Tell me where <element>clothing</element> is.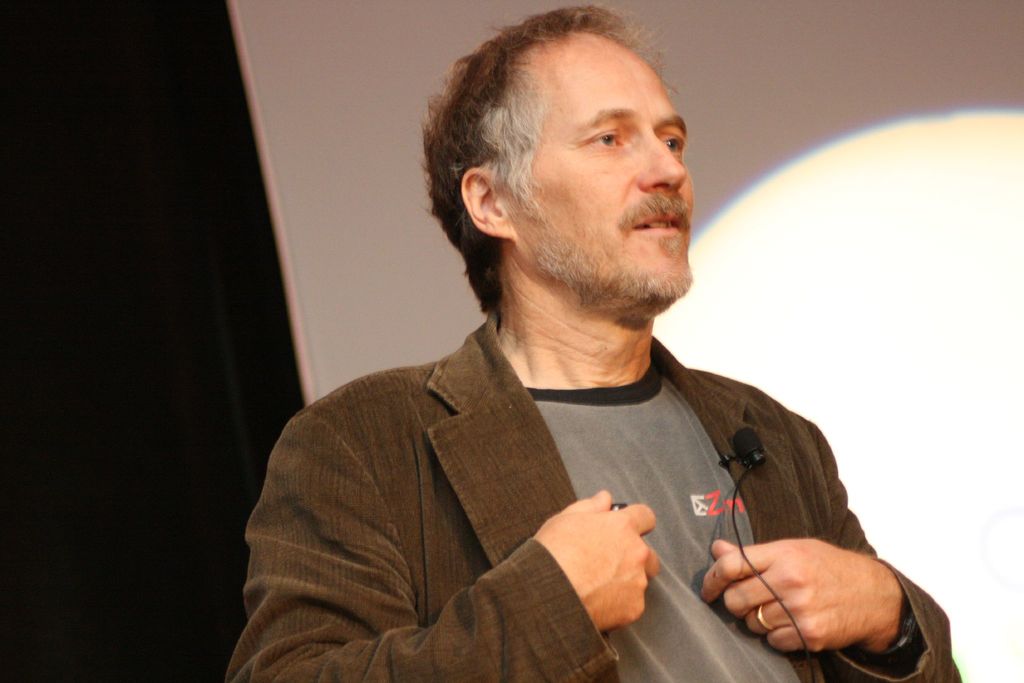
<element>clothing</element> is at [213, 304, 961, 682].
